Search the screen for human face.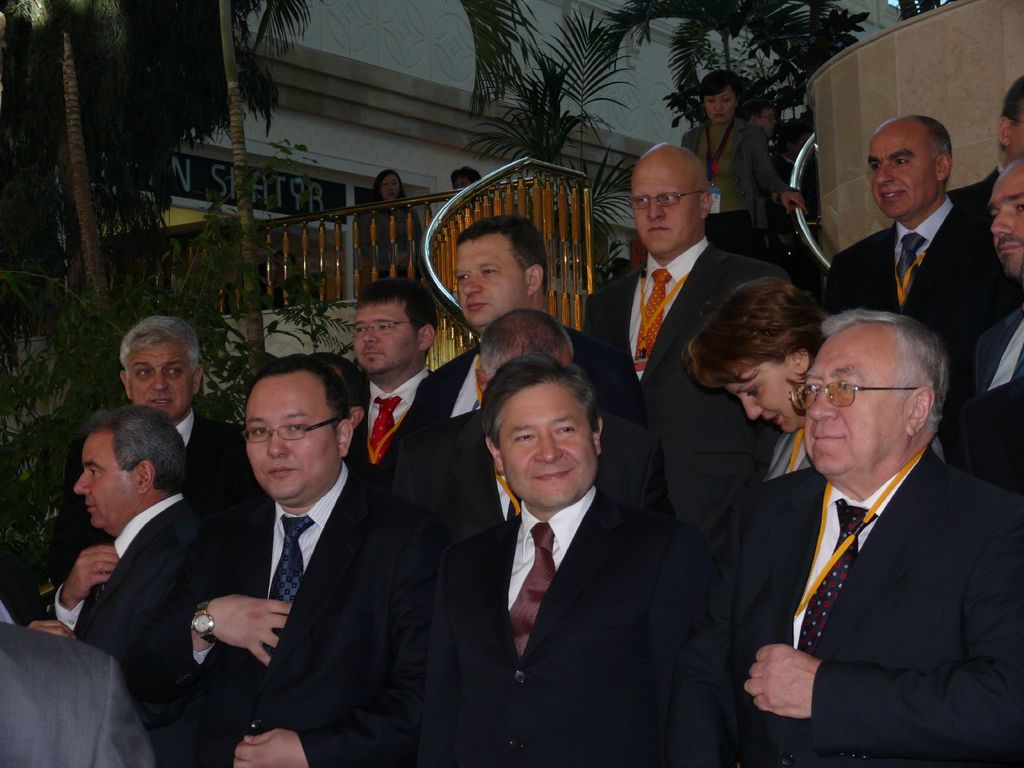
Found at bbox=[703, 90, 738, 127].
